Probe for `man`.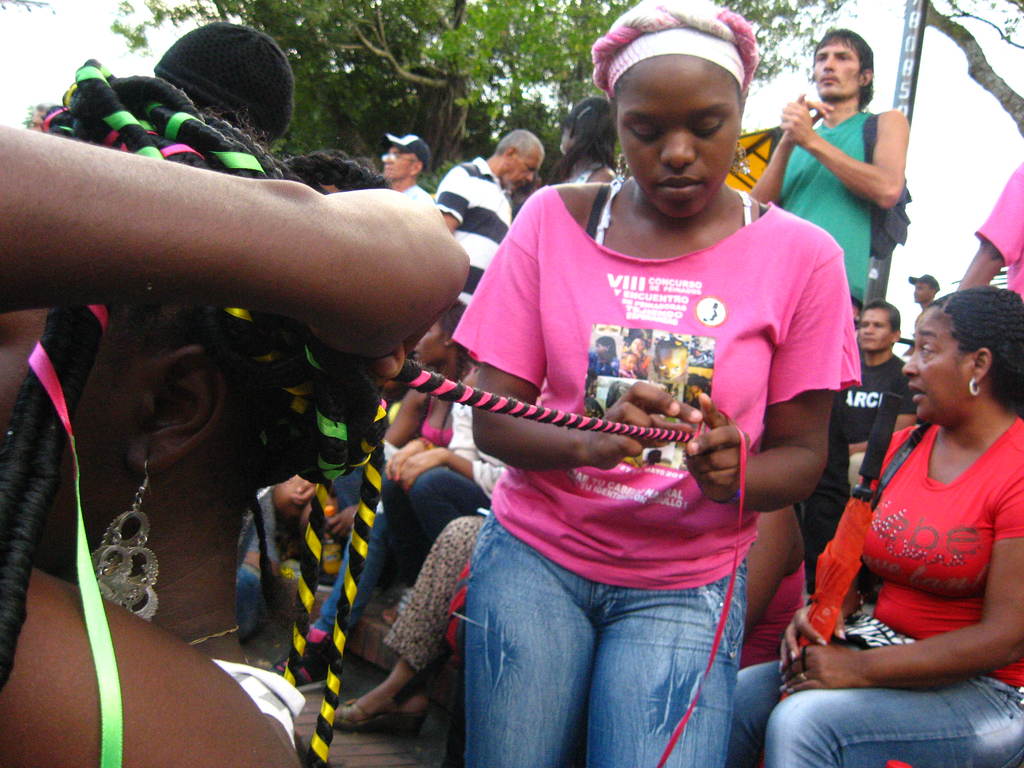
Probe result: 842, 301, 920, 484.
